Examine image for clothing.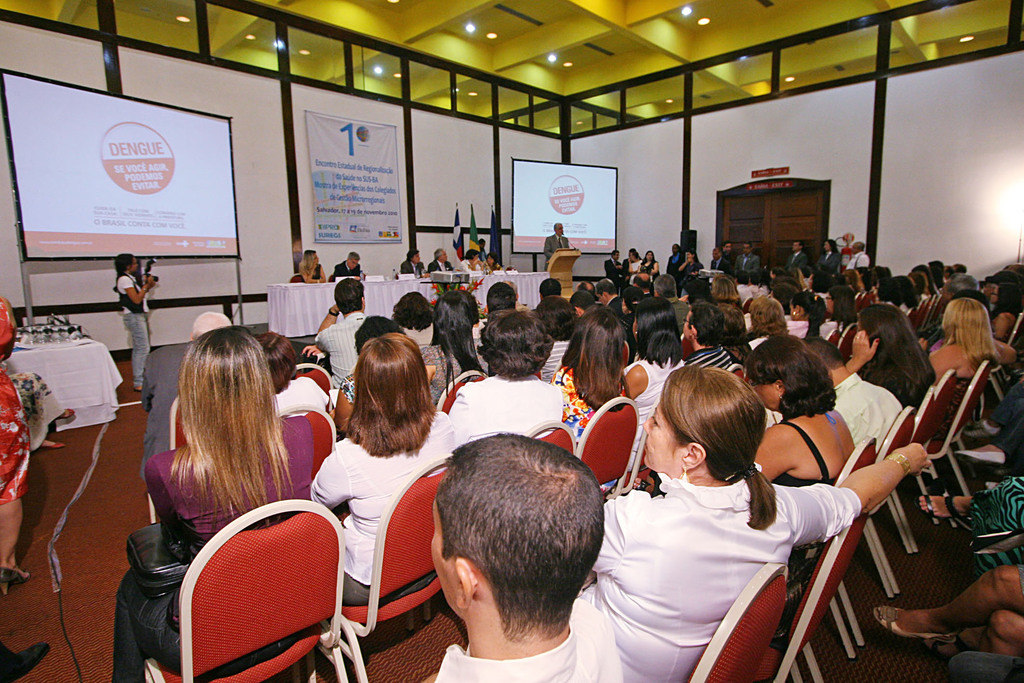
Examination result: pyautogui.locateOnScreen(400, 259, 426, 277).
